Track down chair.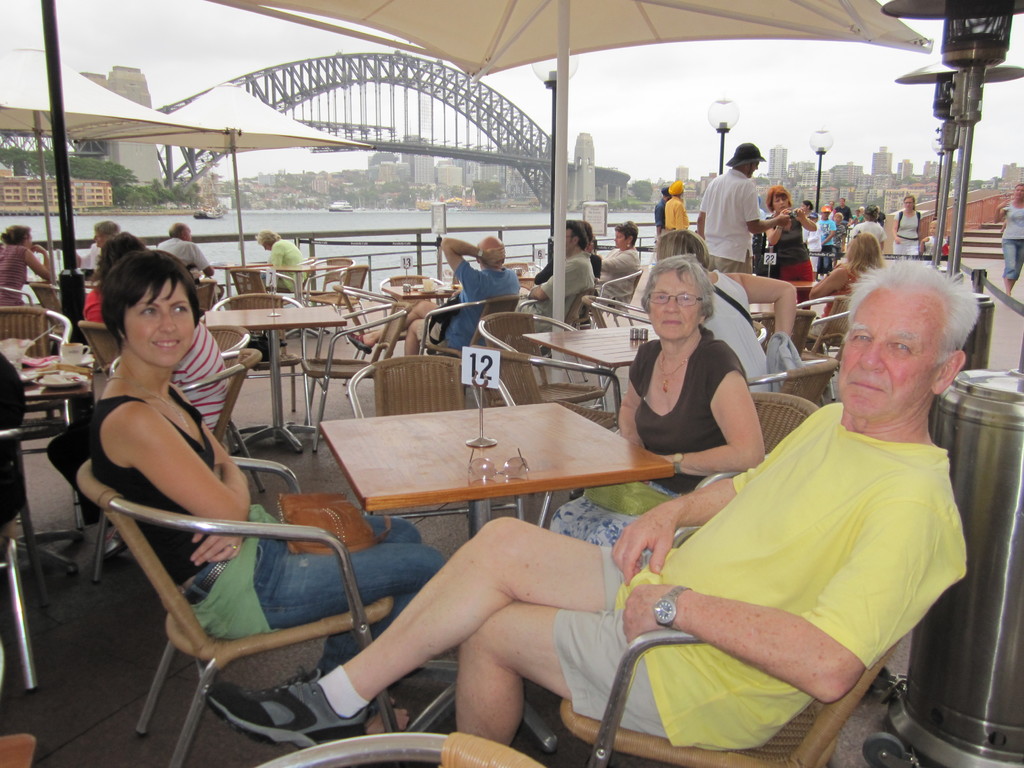
Tracked to [x1=472, y1=342, x2=628, y2=431].
